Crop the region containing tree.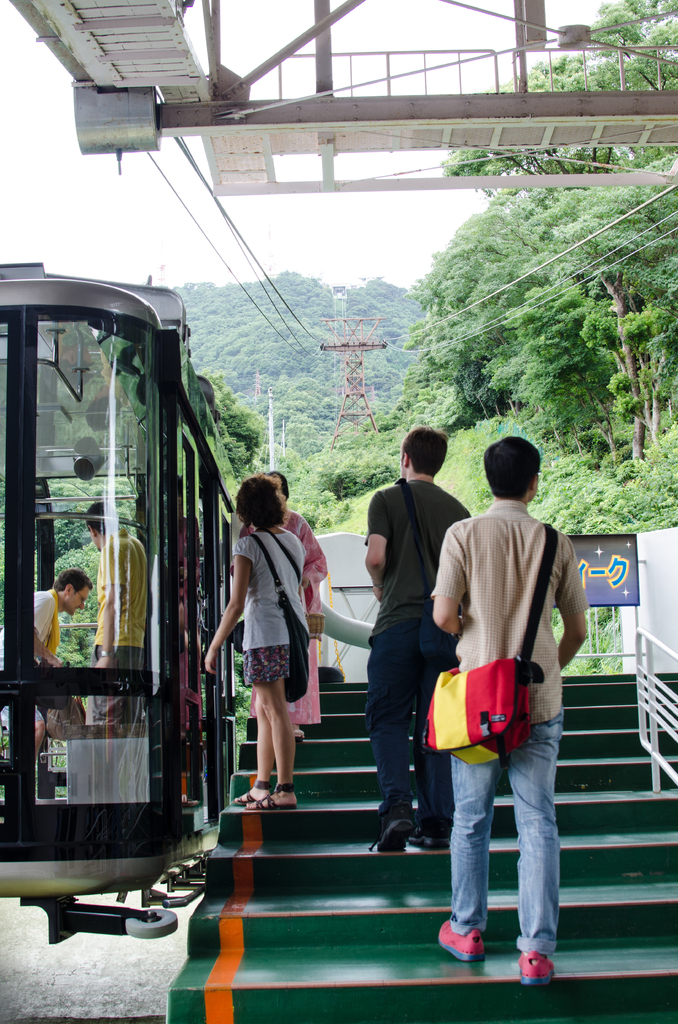
Crop region: <box>44,481,134,659</box>.
